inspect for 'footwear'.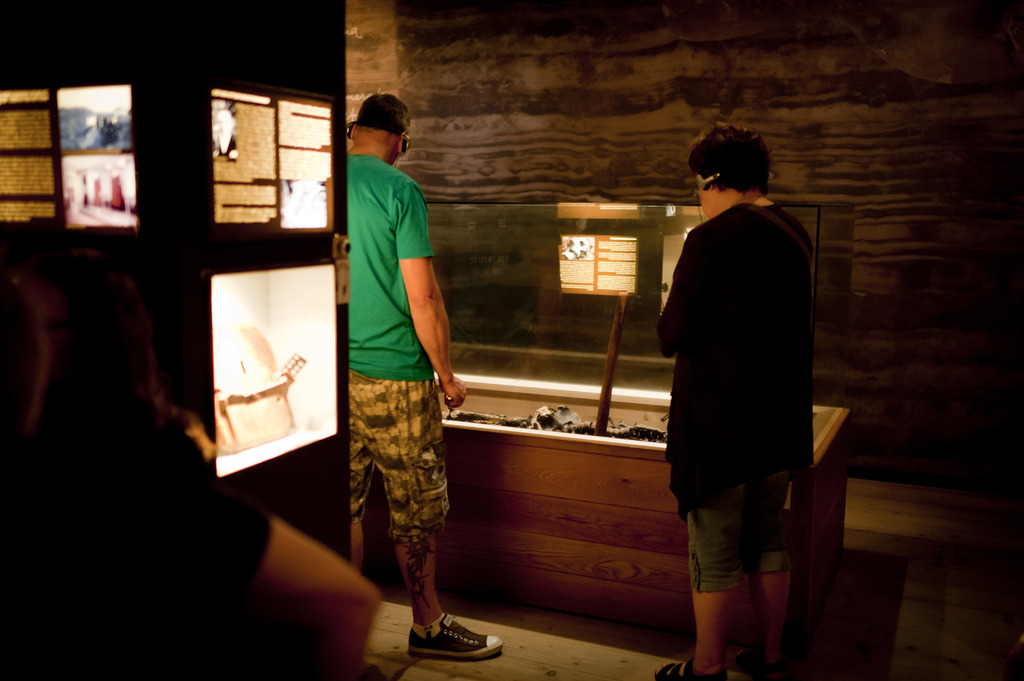
Inspection: box=[401, 613, 504, 657].
